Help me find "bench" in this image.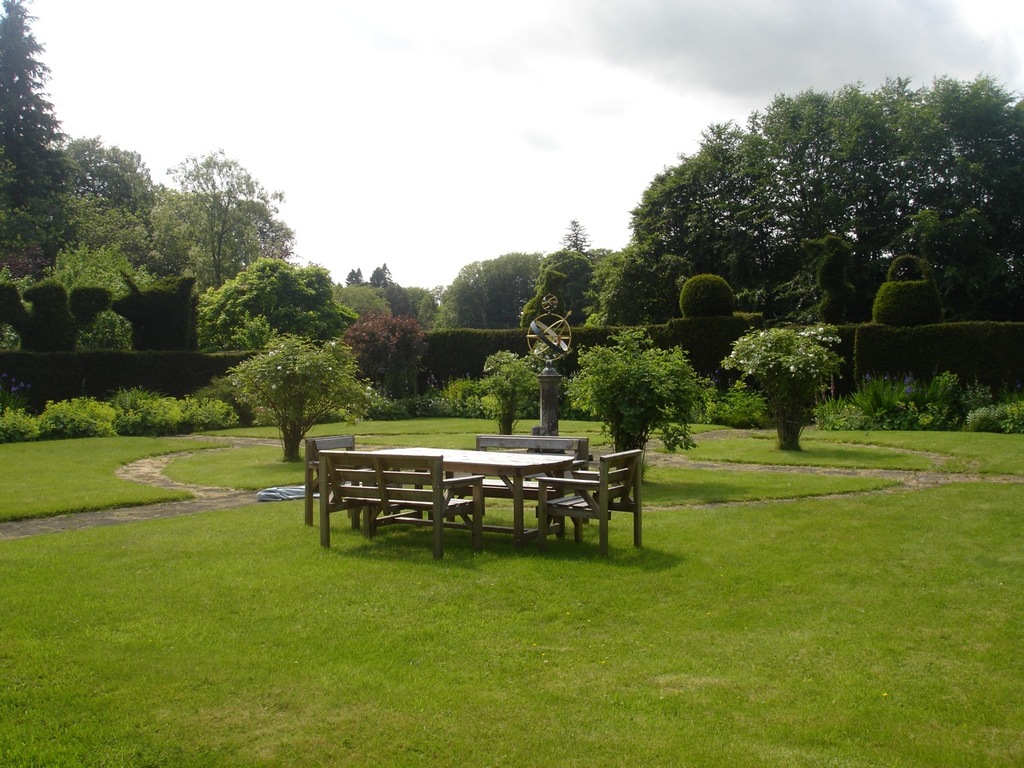
Found it: select_region(299, 435, 387, 527).
